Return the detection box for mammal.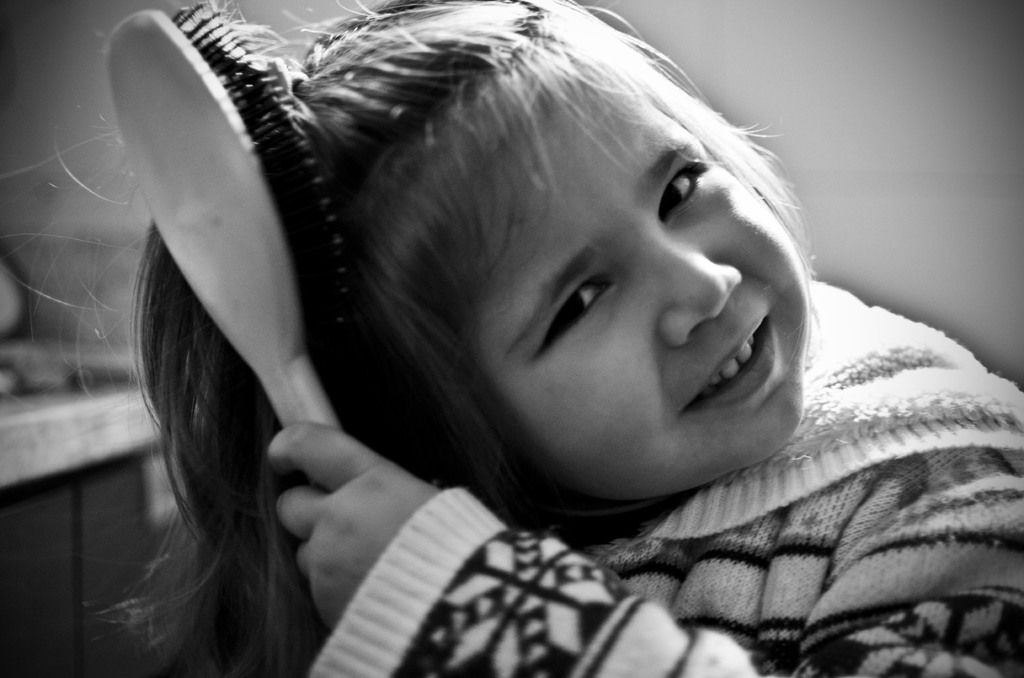
x1=39, y1=0, x2=957, y2=677.
